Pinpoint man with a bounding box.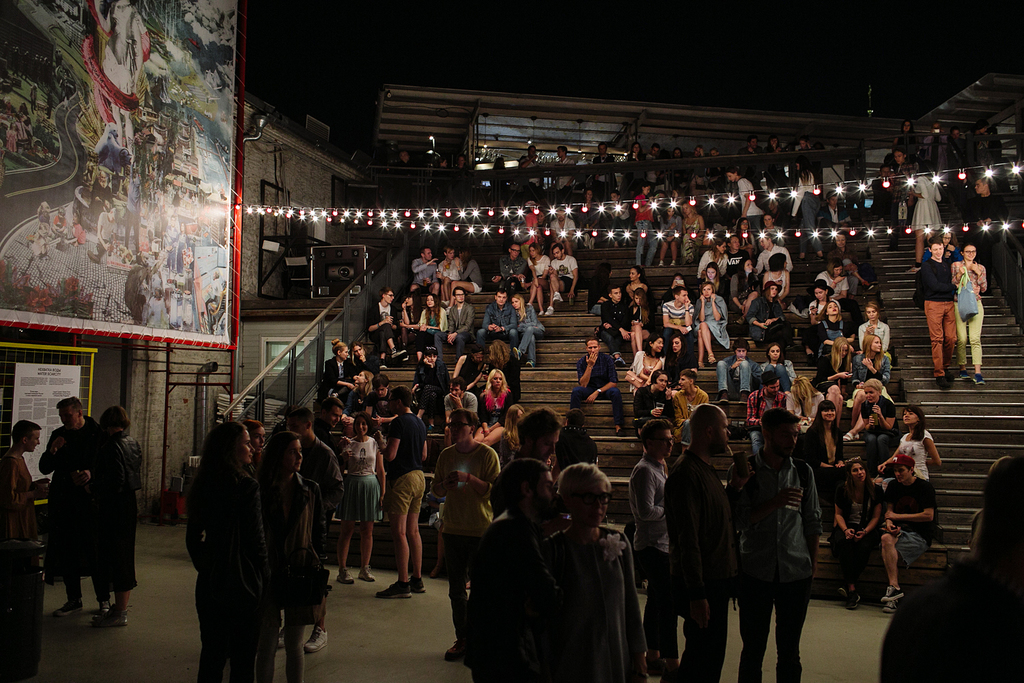
bbox=[674, 367, 711, 451].
